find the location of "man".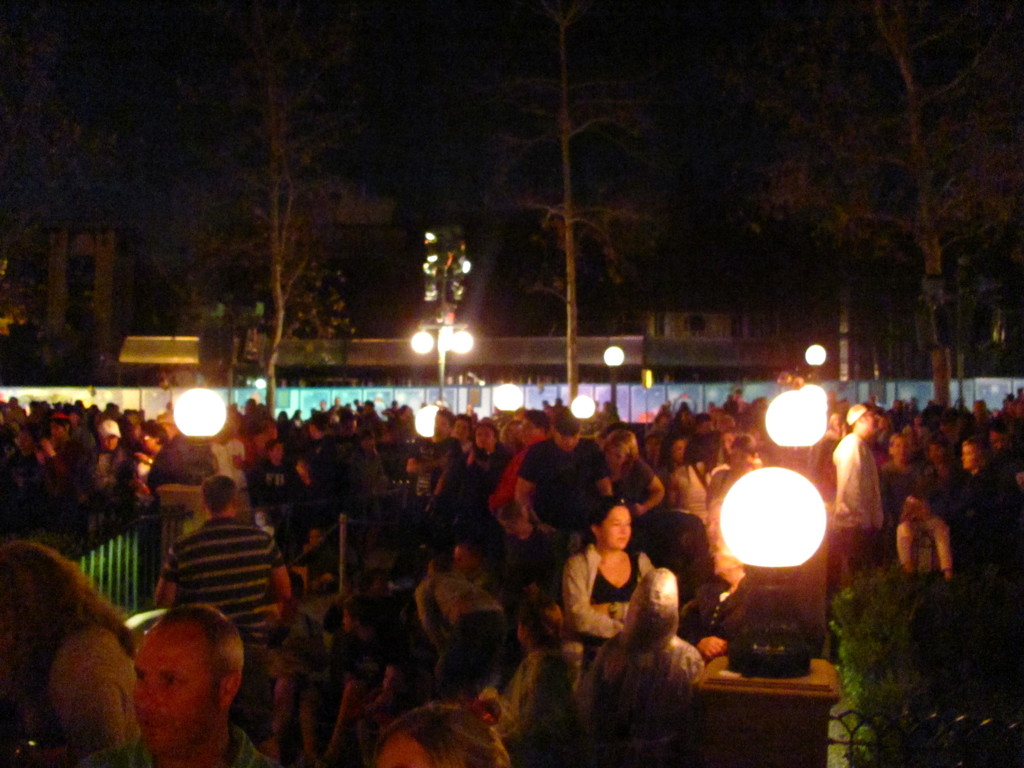
Location: rect(320, 598, 428, 767).
